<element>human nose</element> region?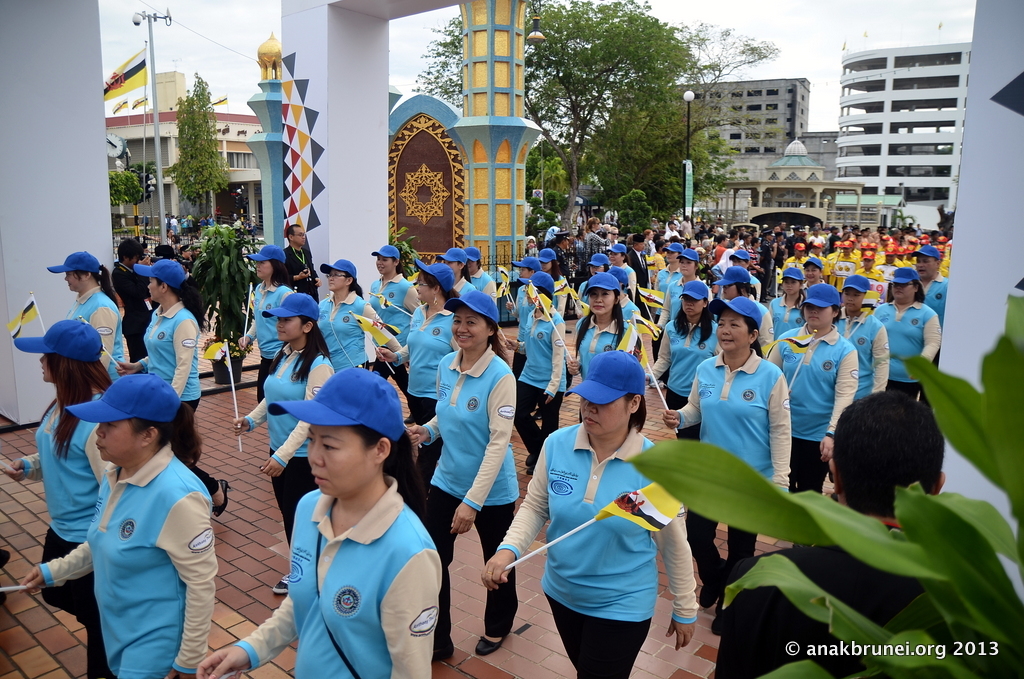
l=595, t=294, r=602, b=302
